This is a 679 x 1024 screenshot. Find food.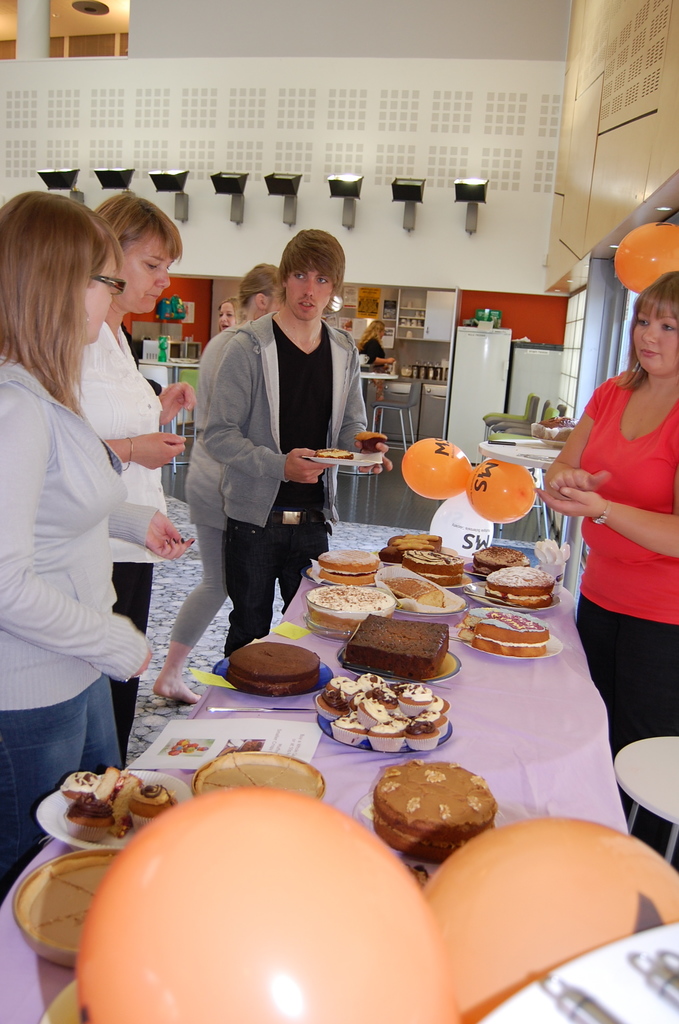
Bounding box: (x1=318, y1=547, x2=379, y2=586).
